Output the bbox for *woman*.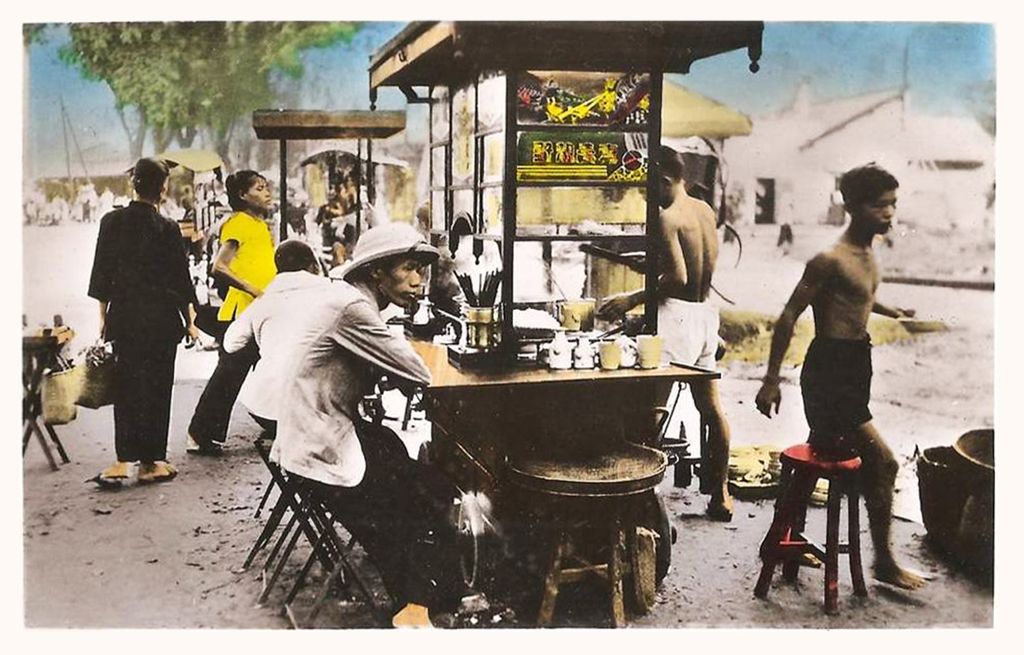
select_region(84, 153, 205, 485).
